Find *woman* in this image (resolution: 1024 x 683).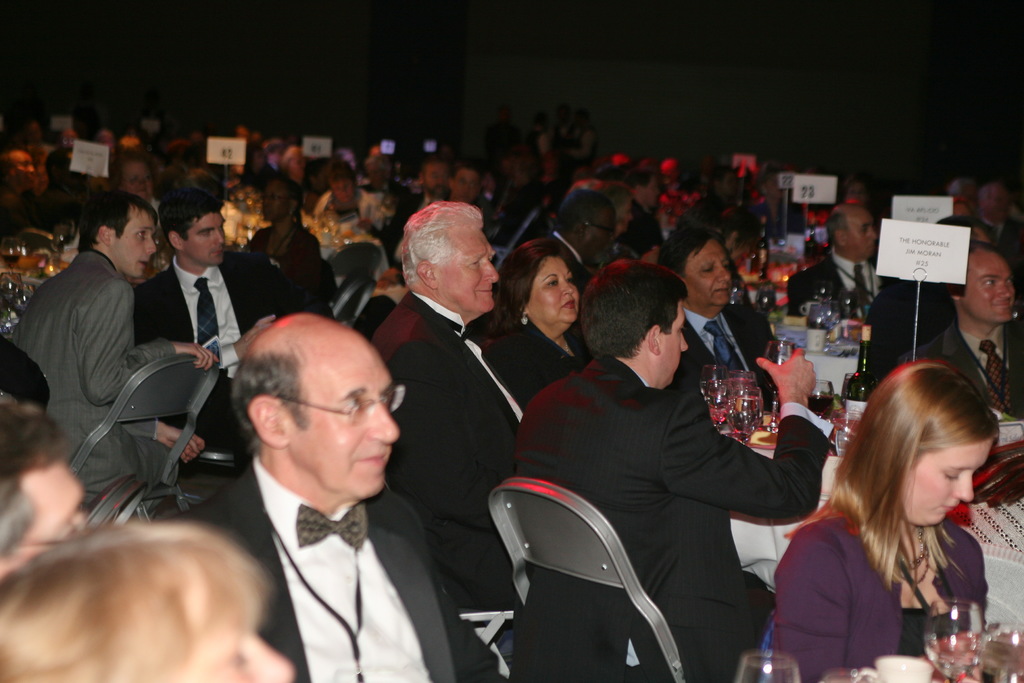
box=[243, 175, 334, 330].
